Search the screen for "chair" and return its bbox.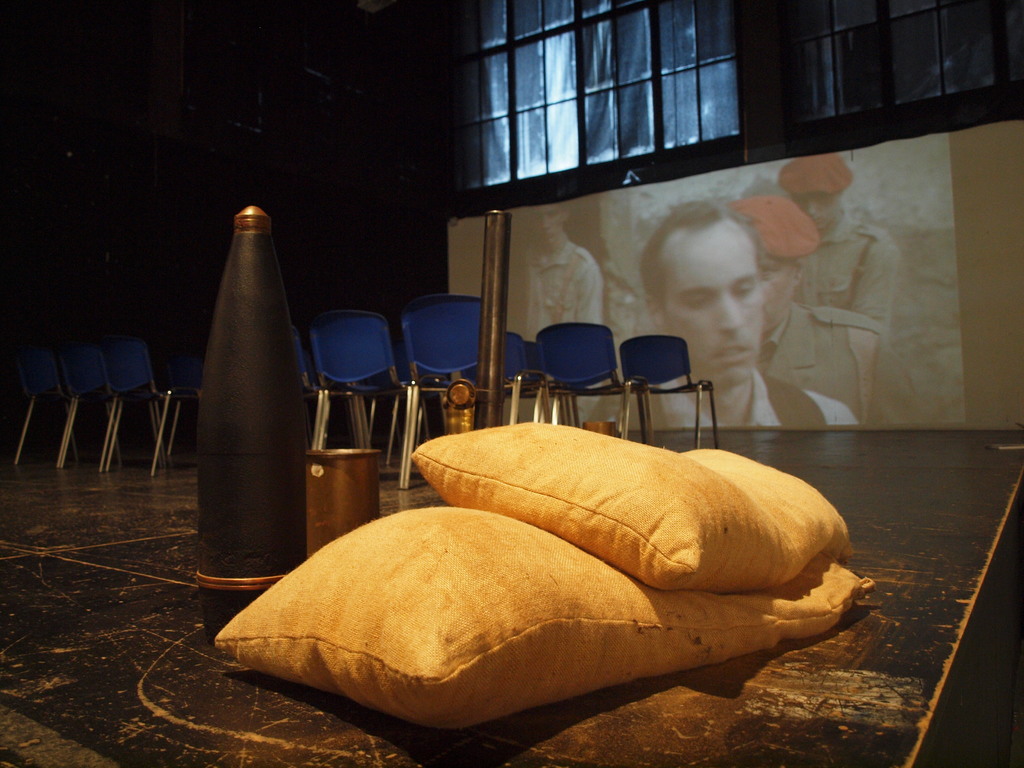
Found: locate(57, 347, 126, 463).
